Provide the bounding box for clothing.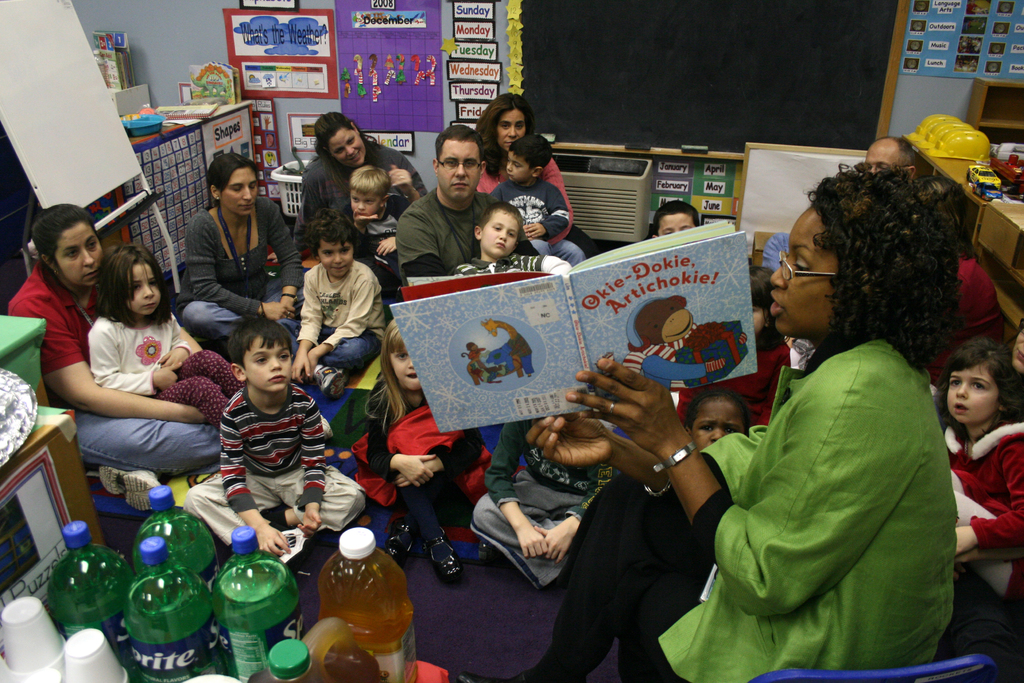
[x1=938, y1=419, x2=1023, y2=603].
